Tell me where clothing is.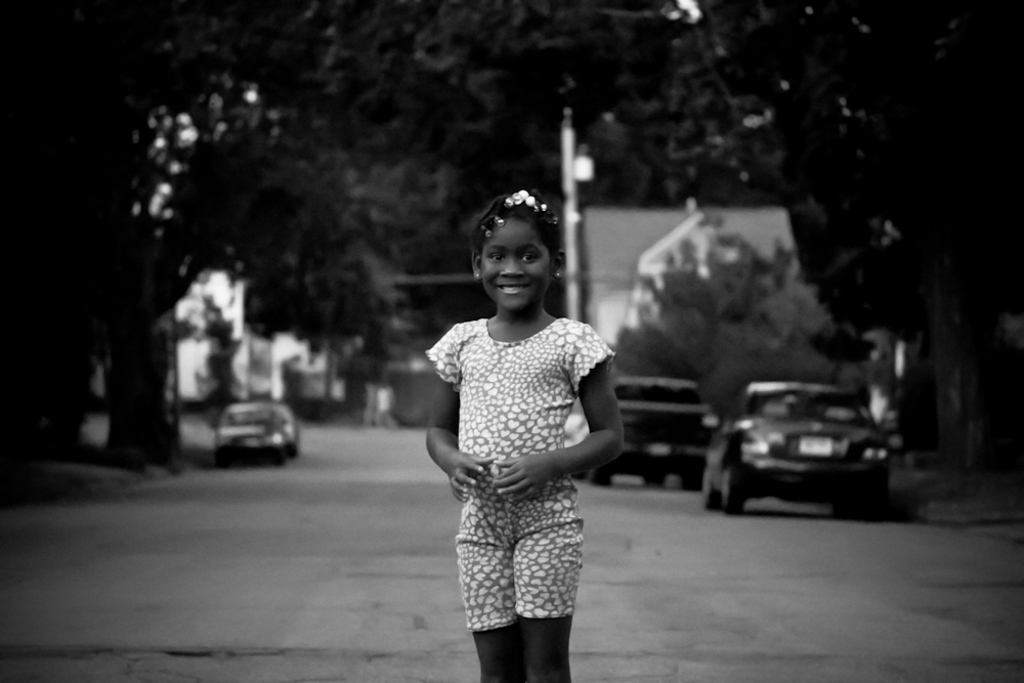
clothing is at 423 318 614 633.
